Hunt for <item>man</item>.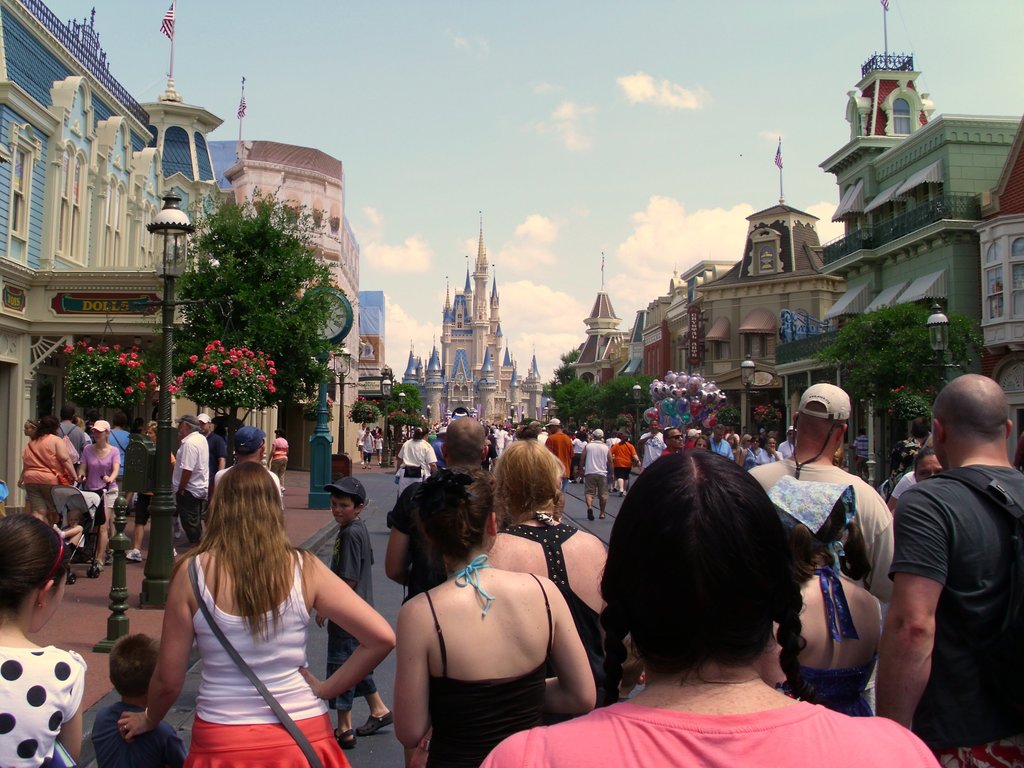
Hunted down at (56,404,90,458).
